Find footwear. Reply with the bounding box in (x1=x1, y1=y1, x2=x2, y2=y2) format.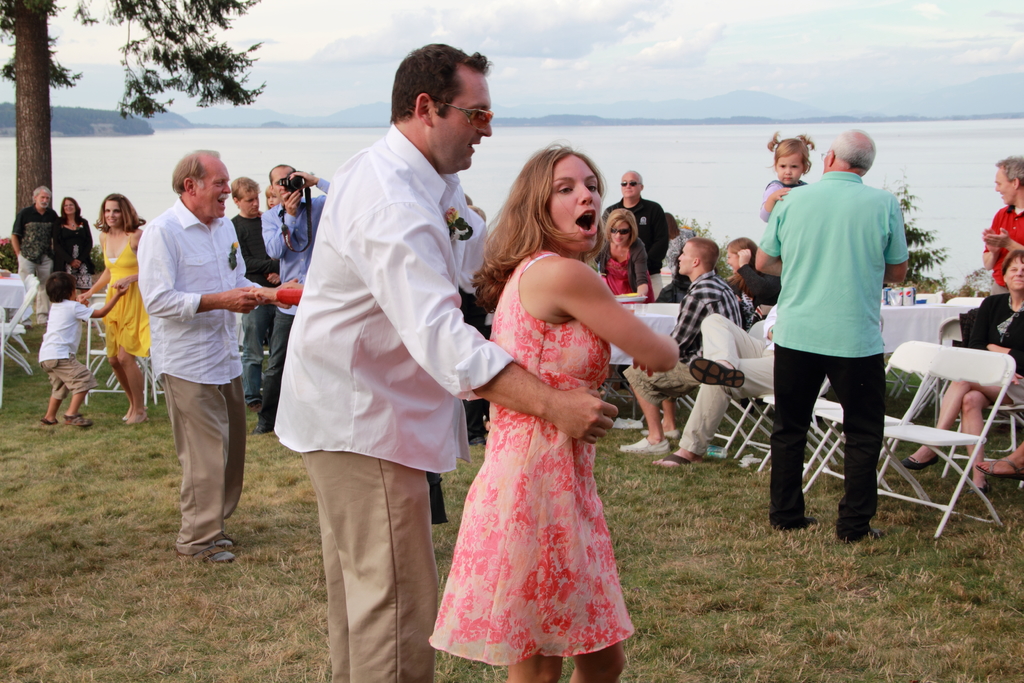
(x1=619, y1=438, x2=670, y2=454).
